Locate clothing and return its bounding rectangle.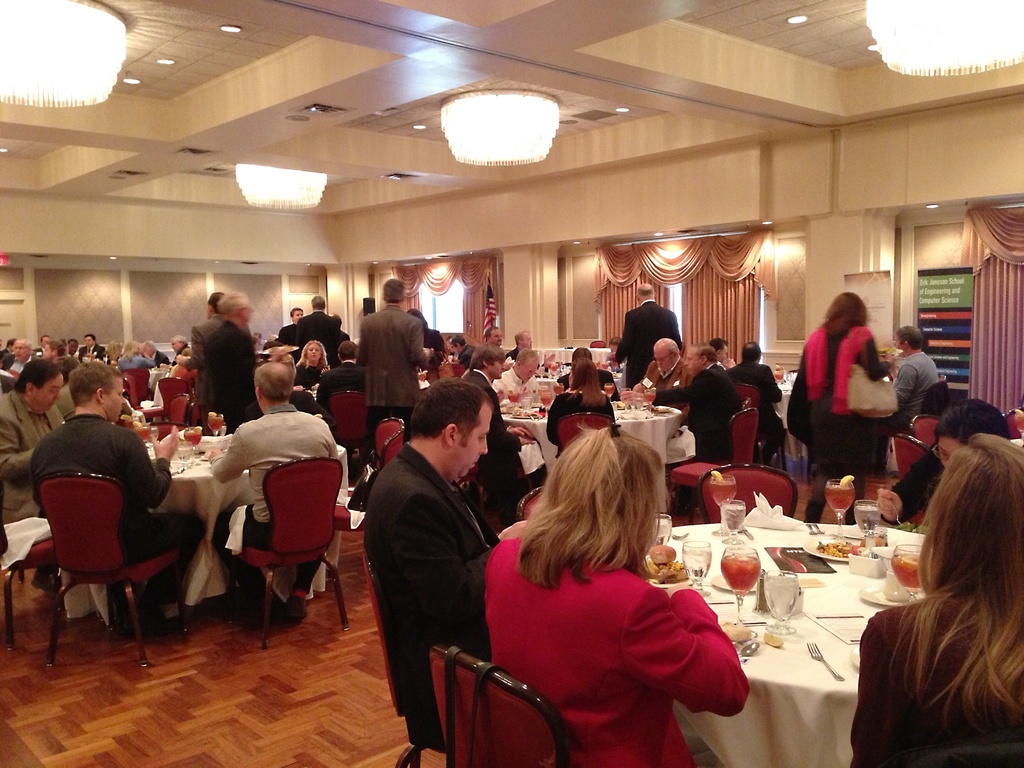
<box>235,422,330,520</box>.
